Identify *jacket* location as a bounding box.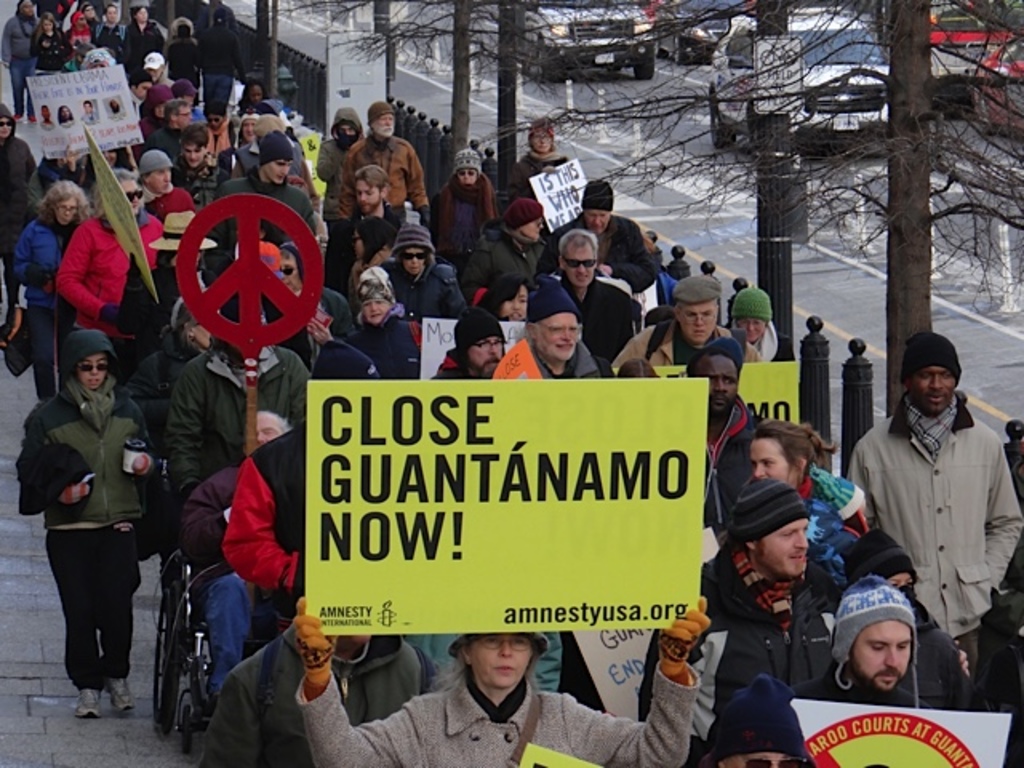
BBox(344, 296, 421, 379).
